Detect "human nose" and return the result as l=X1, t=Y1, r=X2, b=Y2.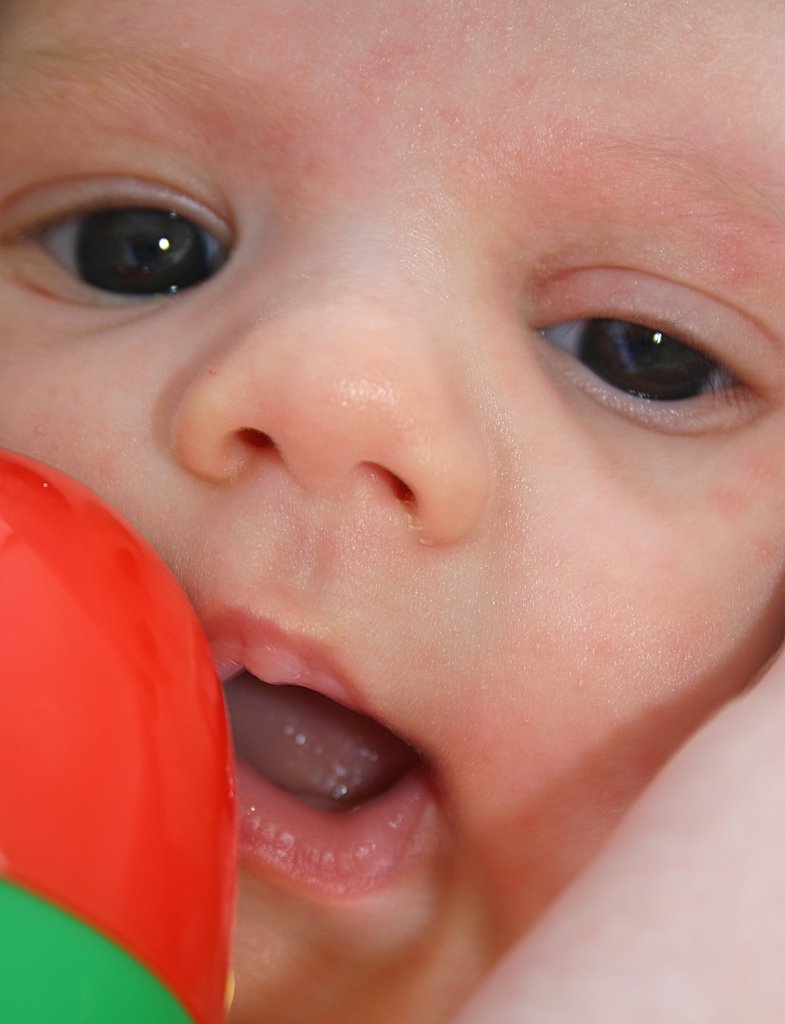
l=171, t=252, r=488, b=538.
